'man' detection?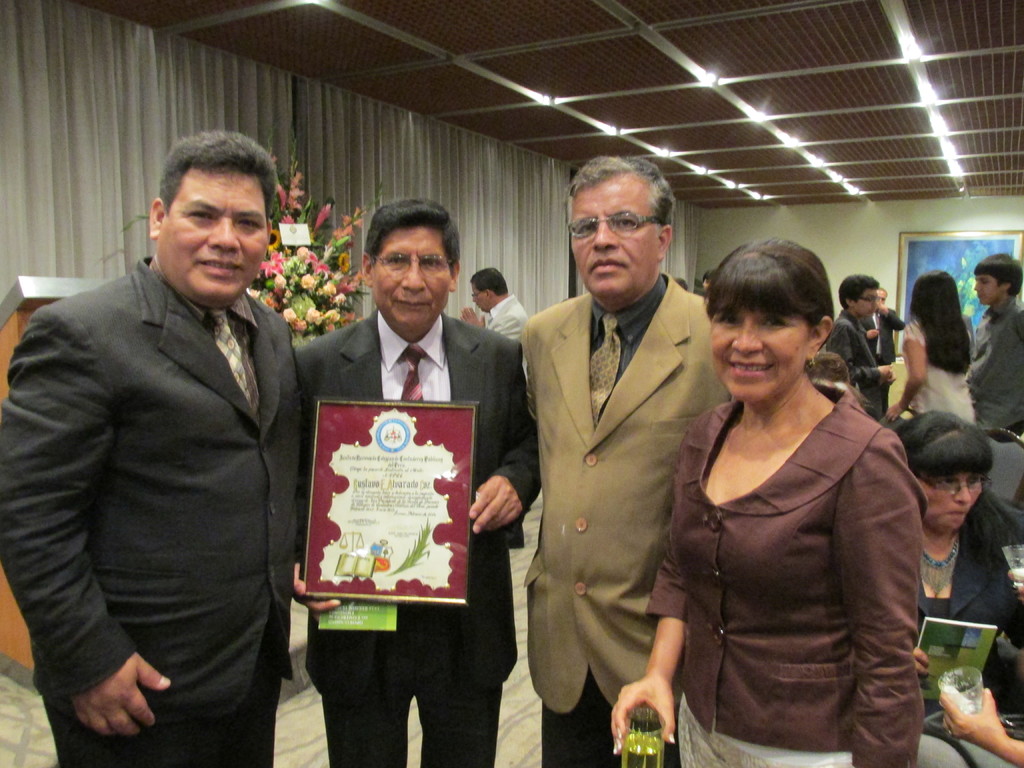
detection(806, 348, 851, 383)
